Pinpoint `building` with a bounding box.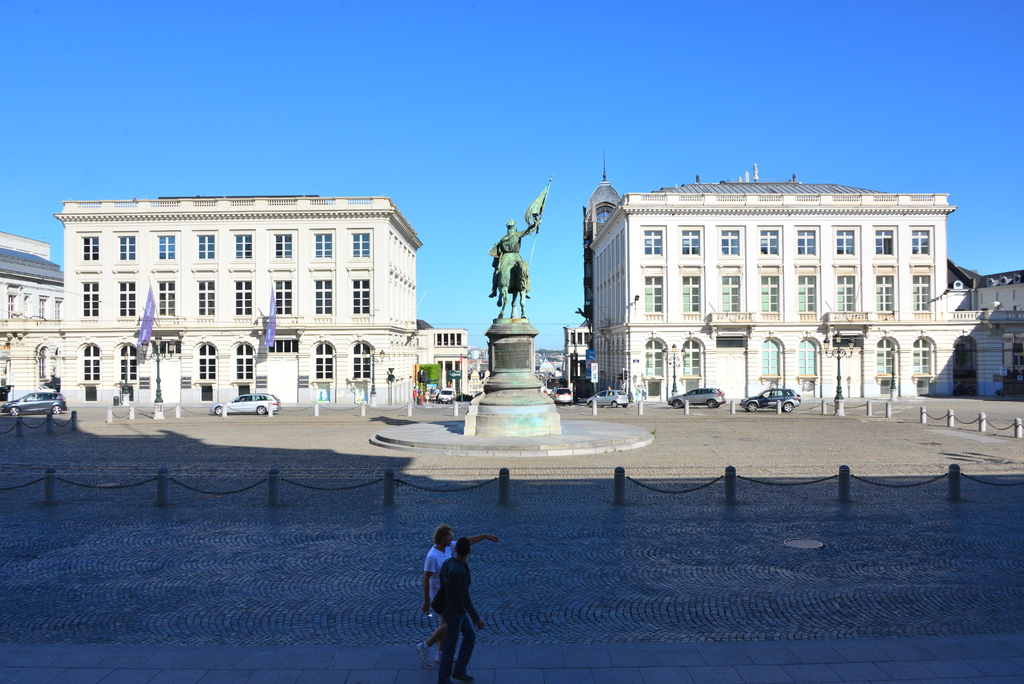
bbox=(0, 192, 424, 405).
